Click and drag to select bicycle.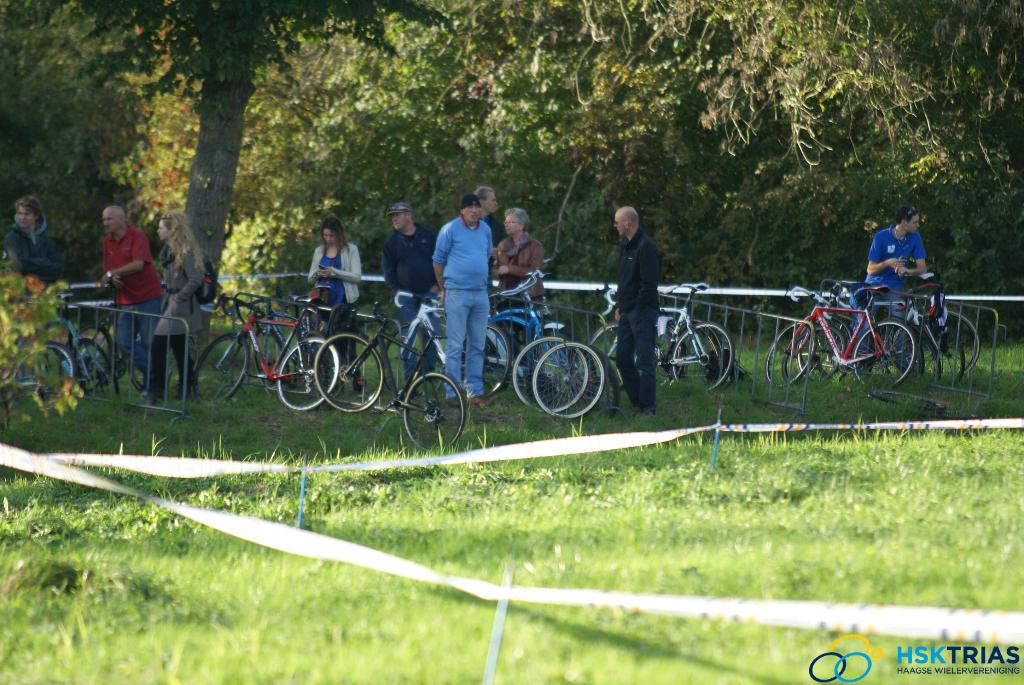
Selection: (left=70, top=267, right=175, bottom=402).
